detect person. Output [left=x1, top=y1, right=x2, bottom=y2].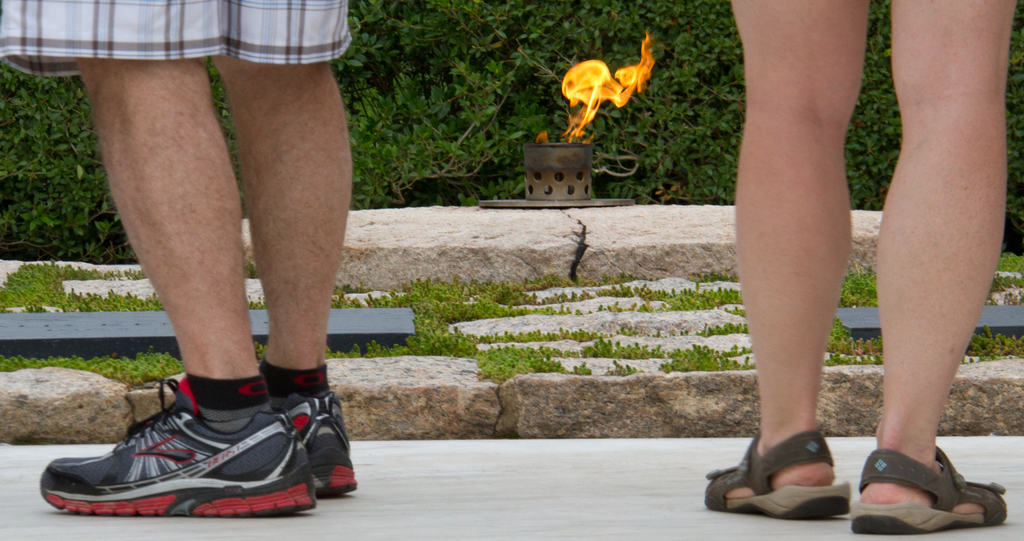
[left=688, top=0, right=1004, bottom=524].
